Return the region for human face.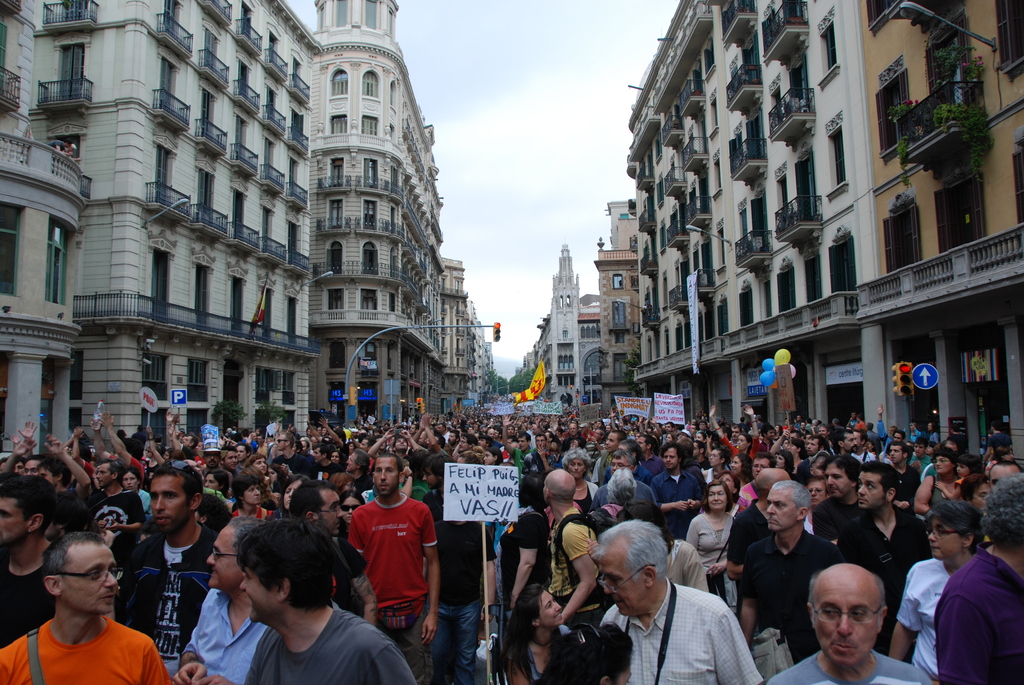
807,437,819,457.
